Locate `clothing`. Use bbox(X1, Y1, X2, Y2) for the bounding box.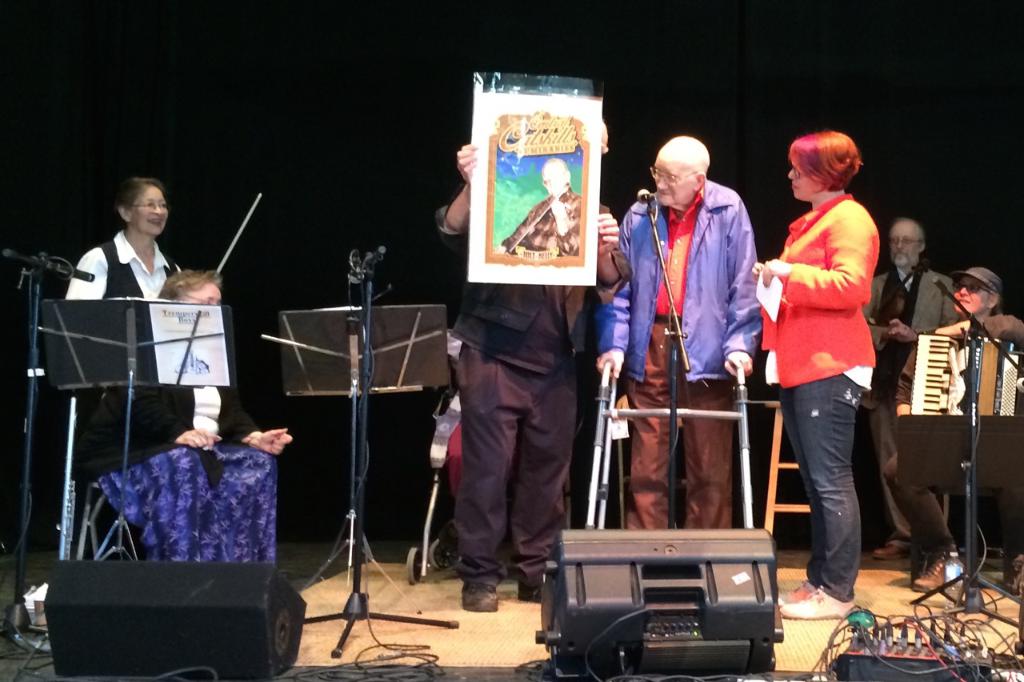
bbox(52, 230, 180, 292).
